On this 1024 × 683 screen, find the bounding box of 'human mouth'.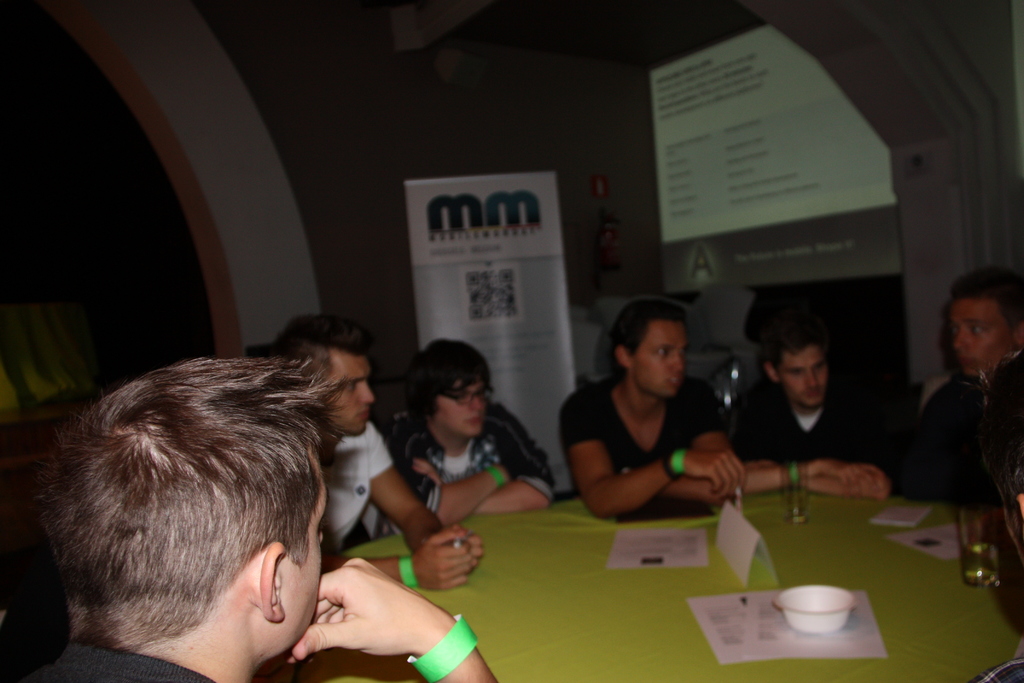
Bounding box: 672:378:681:391.
